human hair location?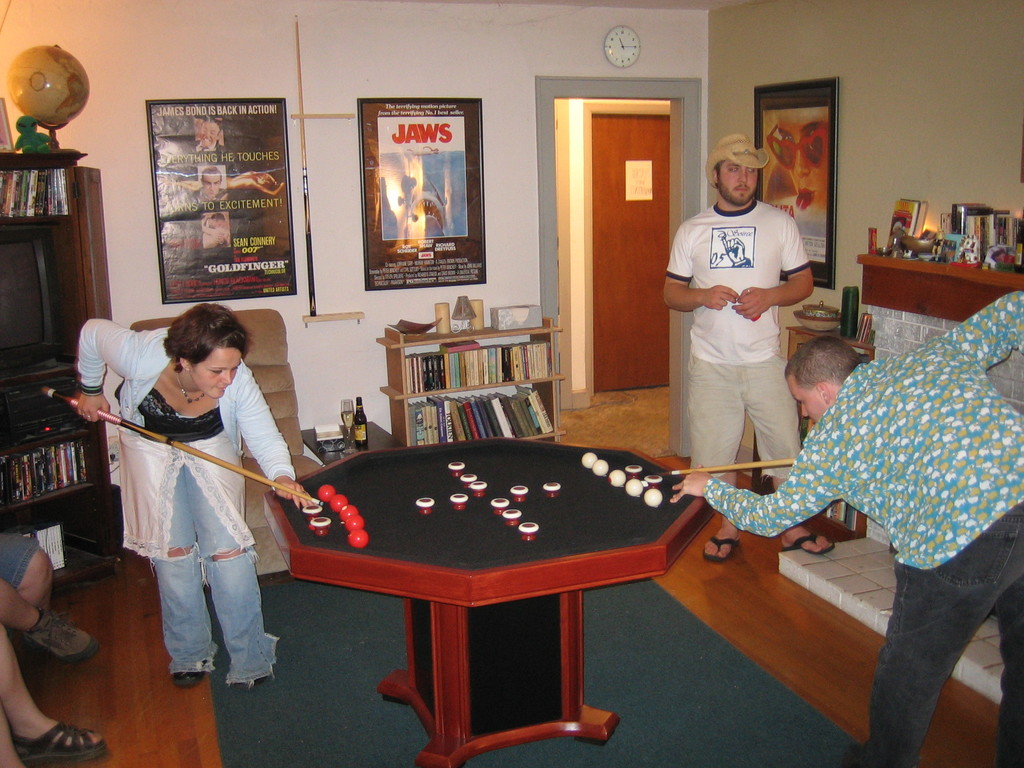
locate(786, 336, 860, 394)
